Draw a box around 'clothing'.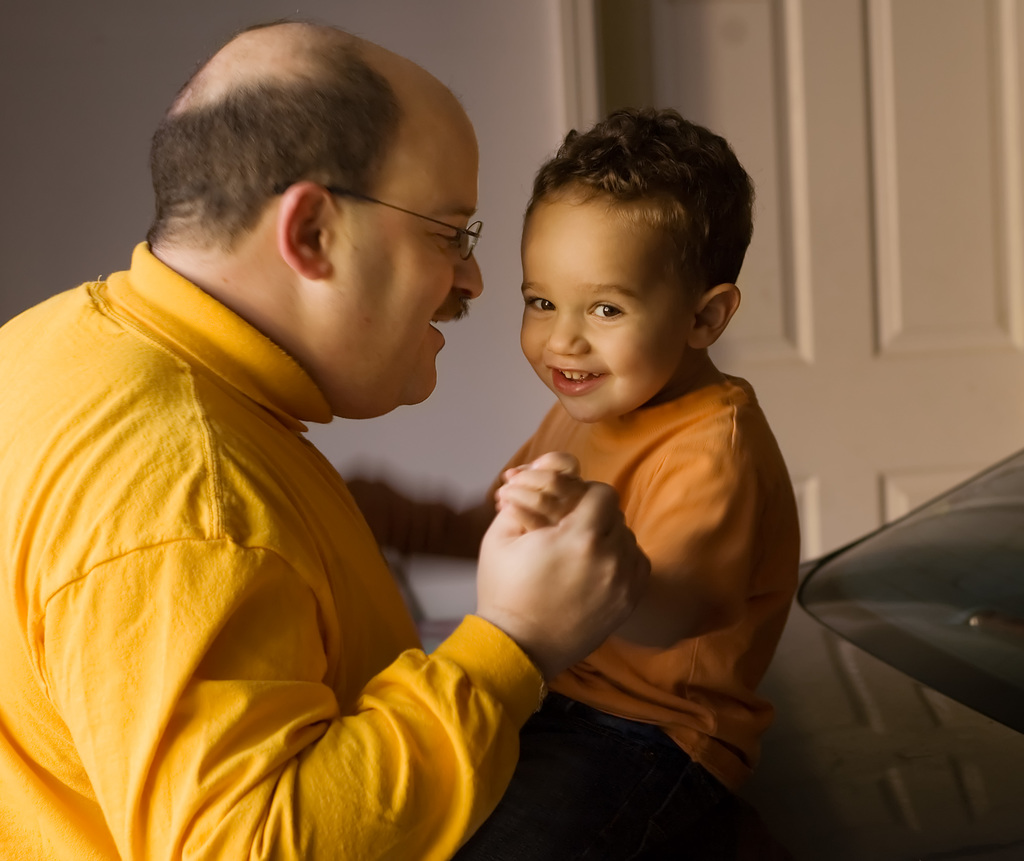
detection(2, 188, 550, 833).
